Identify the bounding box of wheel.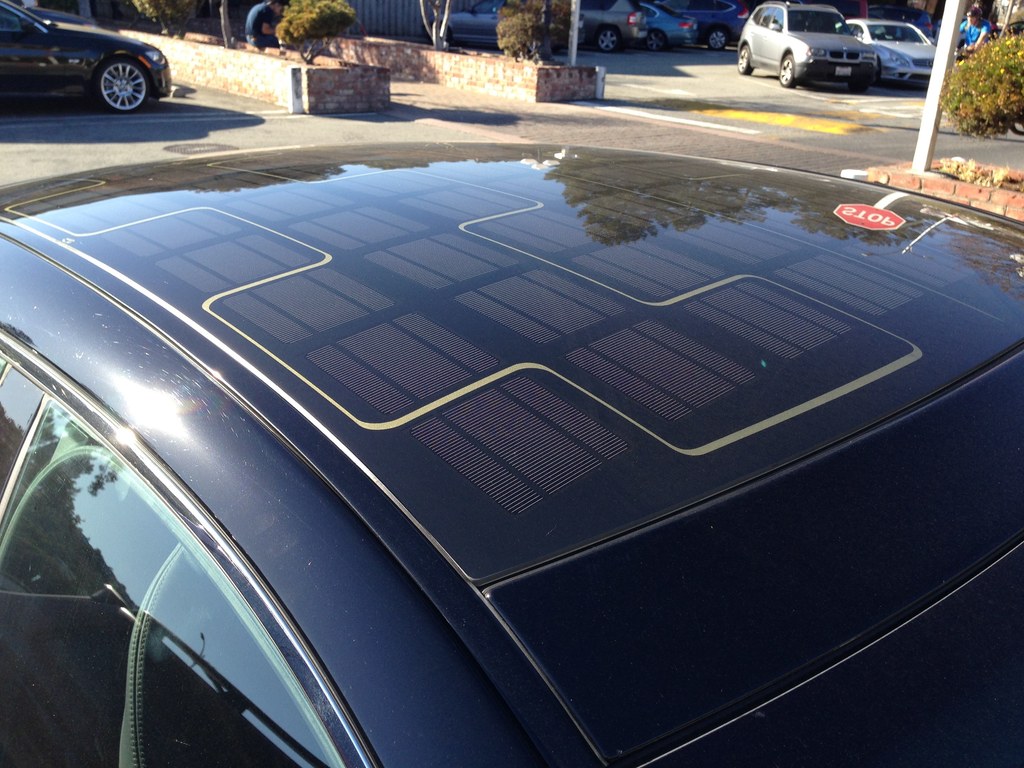
rect(92, 58, 154, 116).
